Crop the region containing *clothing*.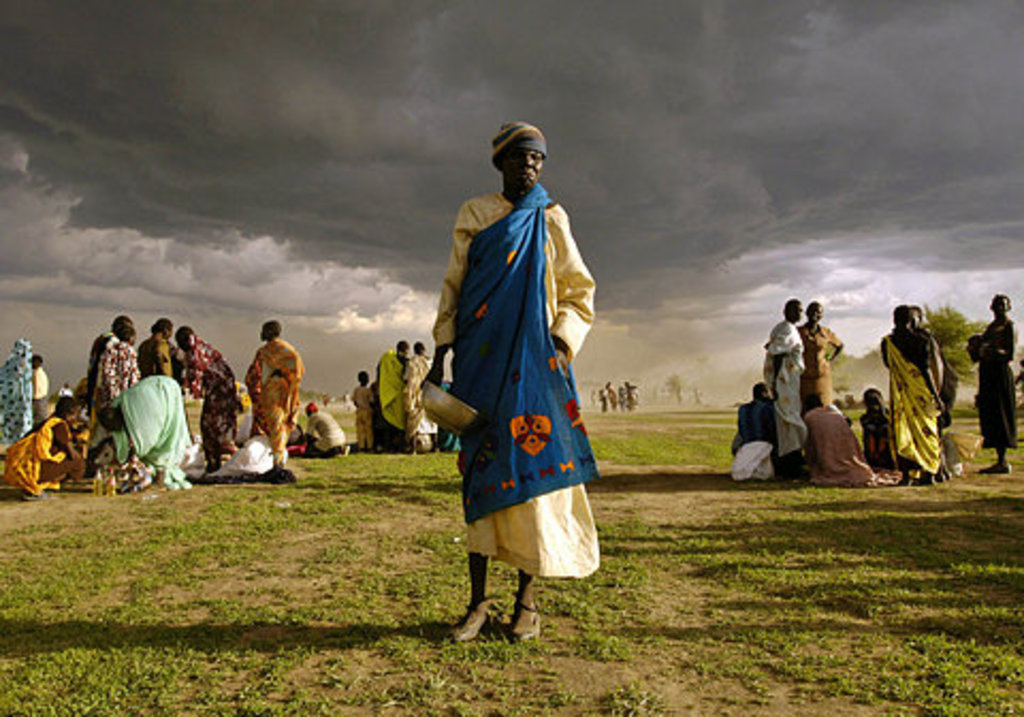
Crop region: BBox(883, 335, 949, 474).
